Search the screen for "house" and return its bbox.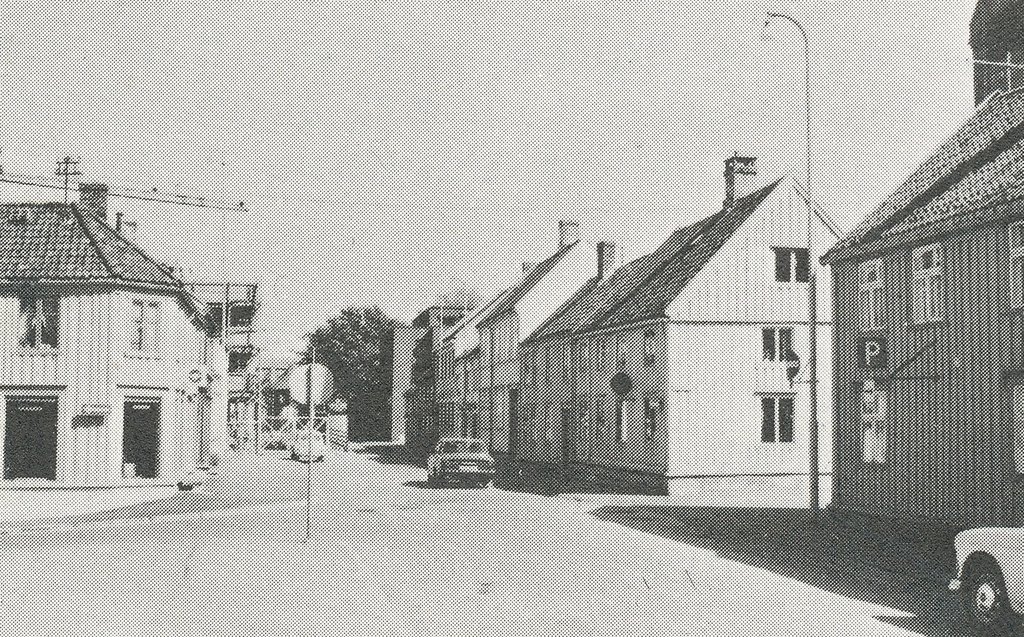
Found: Rect(196, 298, 245, 459).
